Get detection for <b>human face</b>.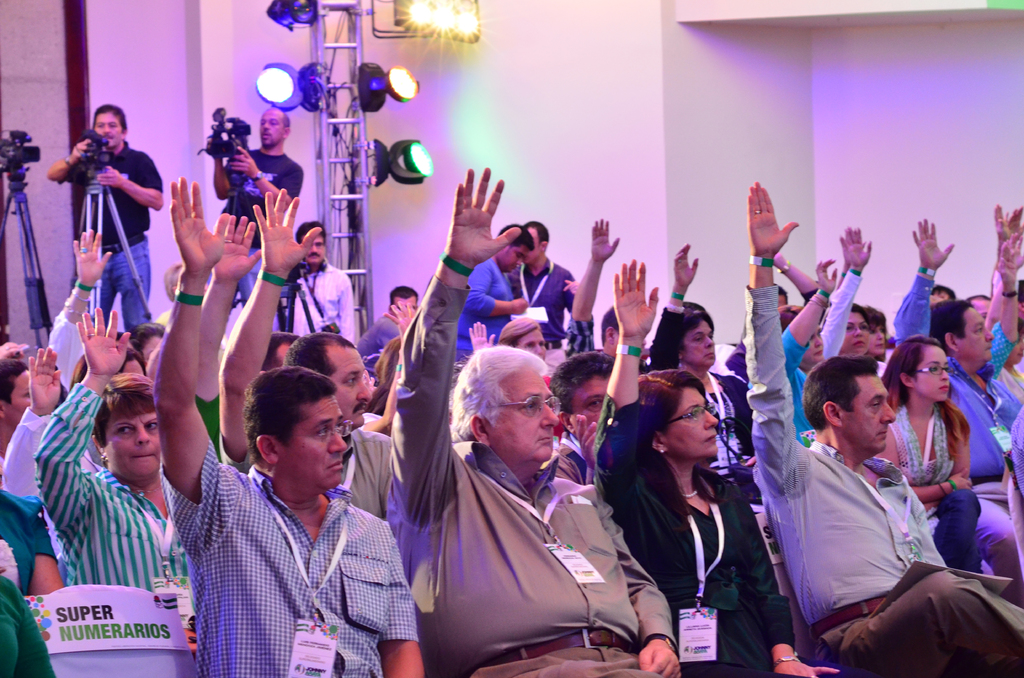
Detection: left=778, top=295, right=786, bottom=306.
